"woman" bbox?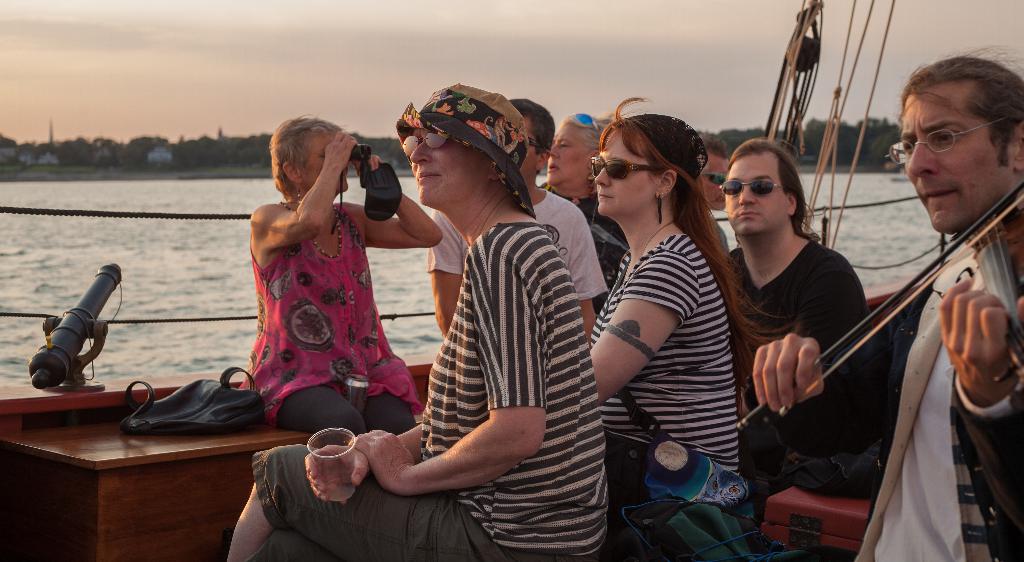
l=568, t=97, r=747, b=528
